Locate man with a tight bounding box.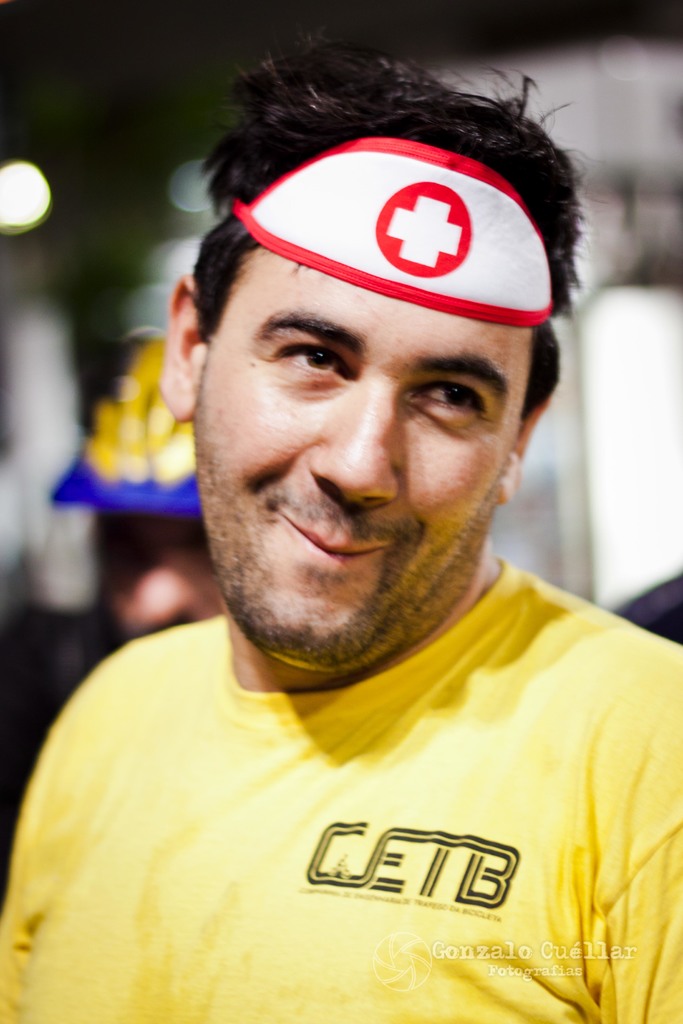
12/19/682/1023.
